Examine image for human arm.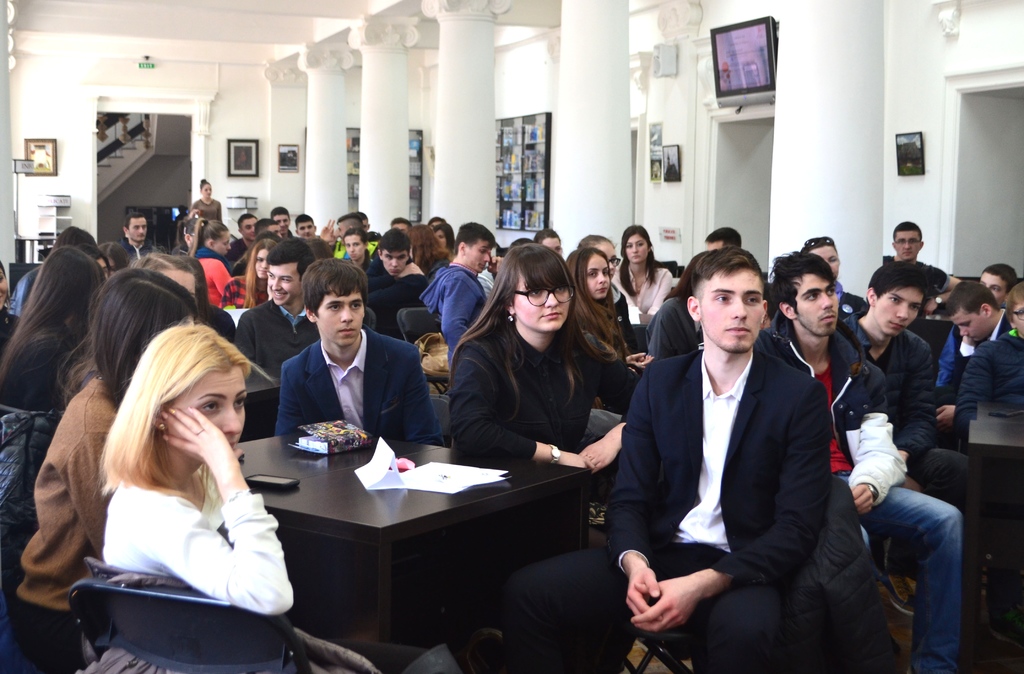
Examination result: bbox=(643, 297, 691, 368).
